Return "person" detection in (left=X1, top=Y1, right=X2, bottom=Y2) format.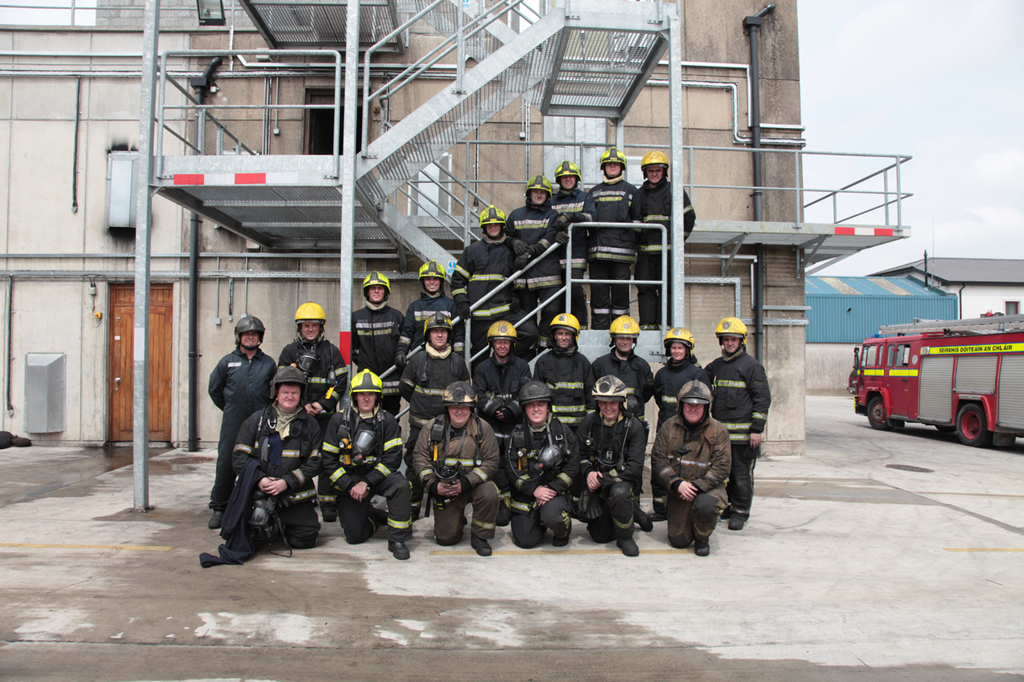
(left=408, top=382, right=499, bottom=556).
